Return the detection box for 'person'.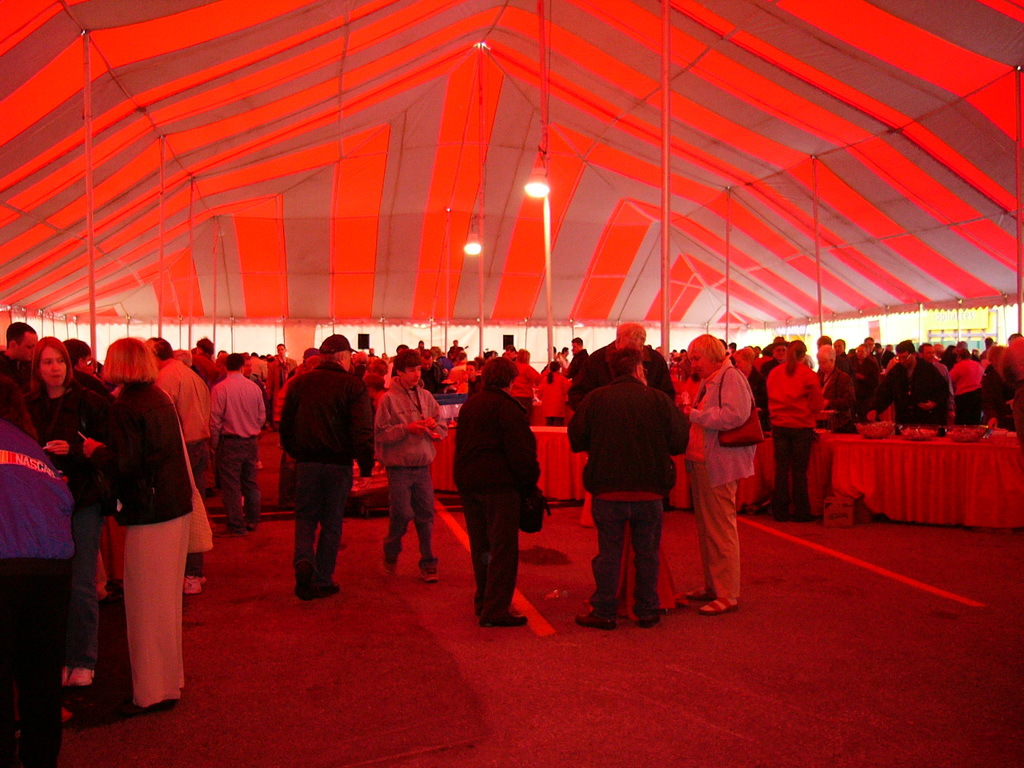
rect(378, 352, 447, 582).
